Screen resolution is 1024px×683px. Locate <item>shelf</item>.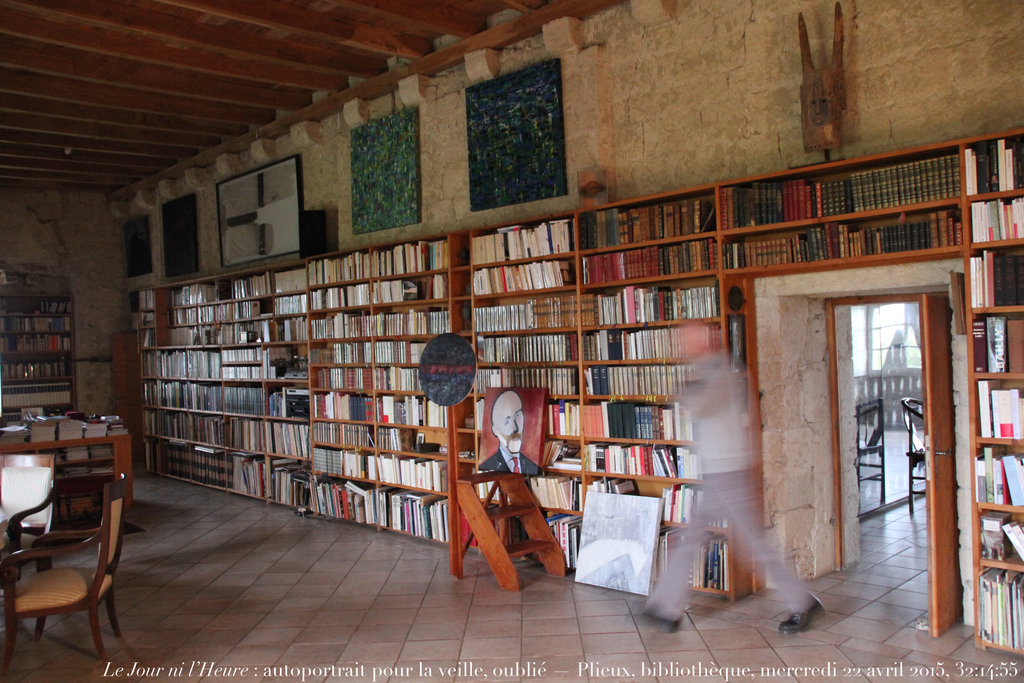
147/310/161/335.
